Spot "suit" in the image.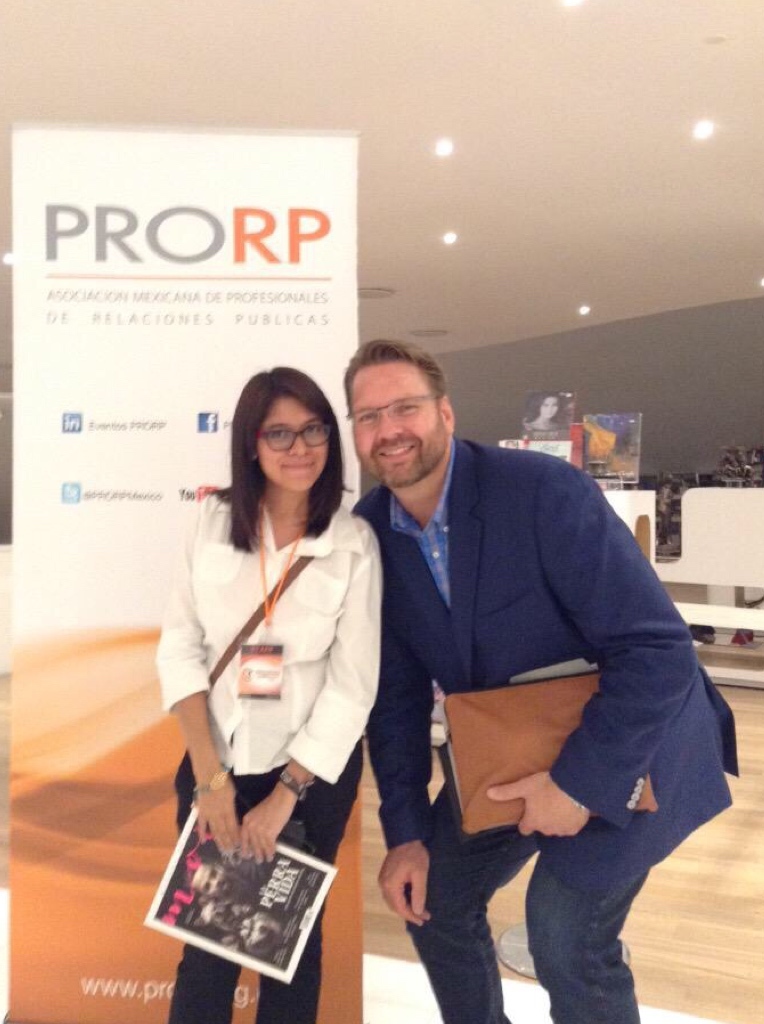
"suit" found at locate(337, 353, 700, 958).
